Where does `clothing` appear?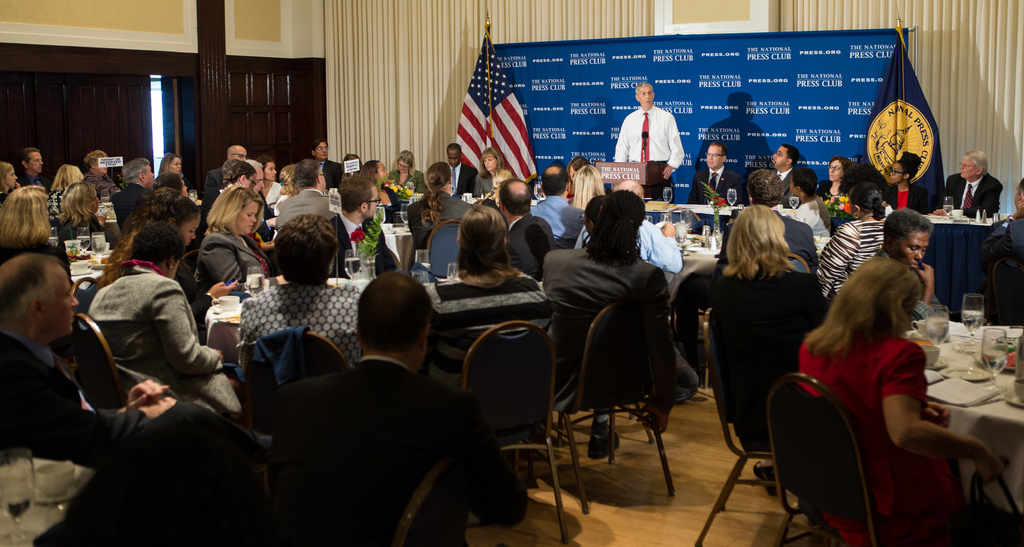
Appears at rect(0, 338, 246, 546).
